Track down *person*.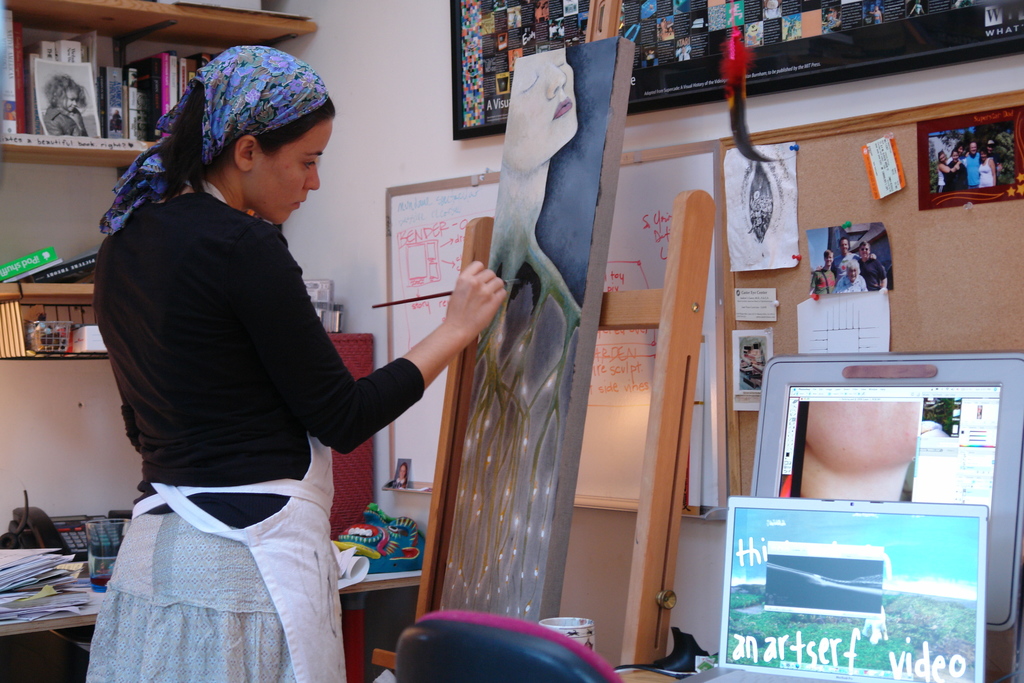
Tracked to 85 35 442 682.
